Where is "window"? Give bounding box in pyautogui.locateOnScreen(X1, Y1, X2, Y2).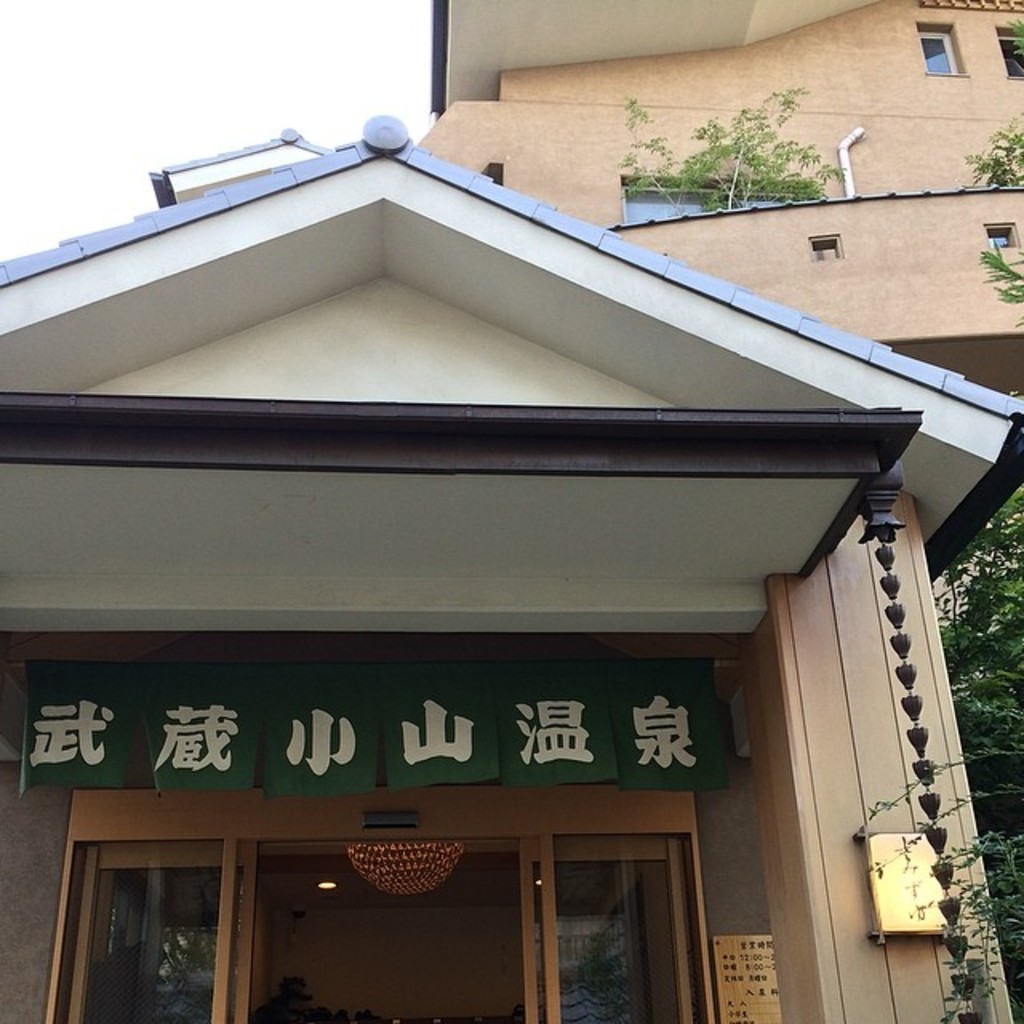
pyautogui.locateOnScreen(77, 837, 229, 986).
